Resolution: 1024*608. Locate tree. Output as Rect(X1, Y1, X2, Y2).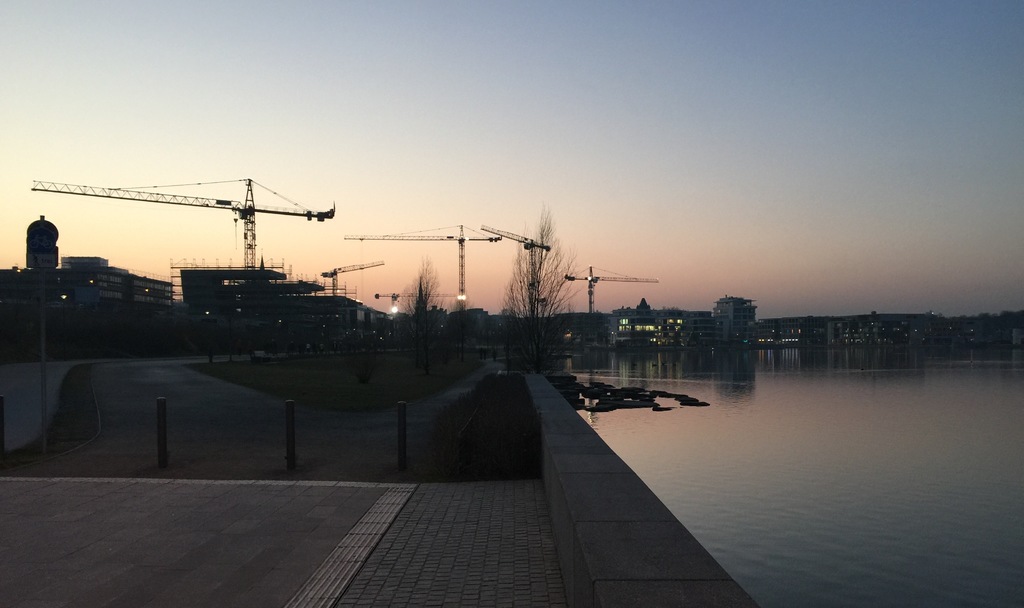
Rect(479, 198, 580, 380).
